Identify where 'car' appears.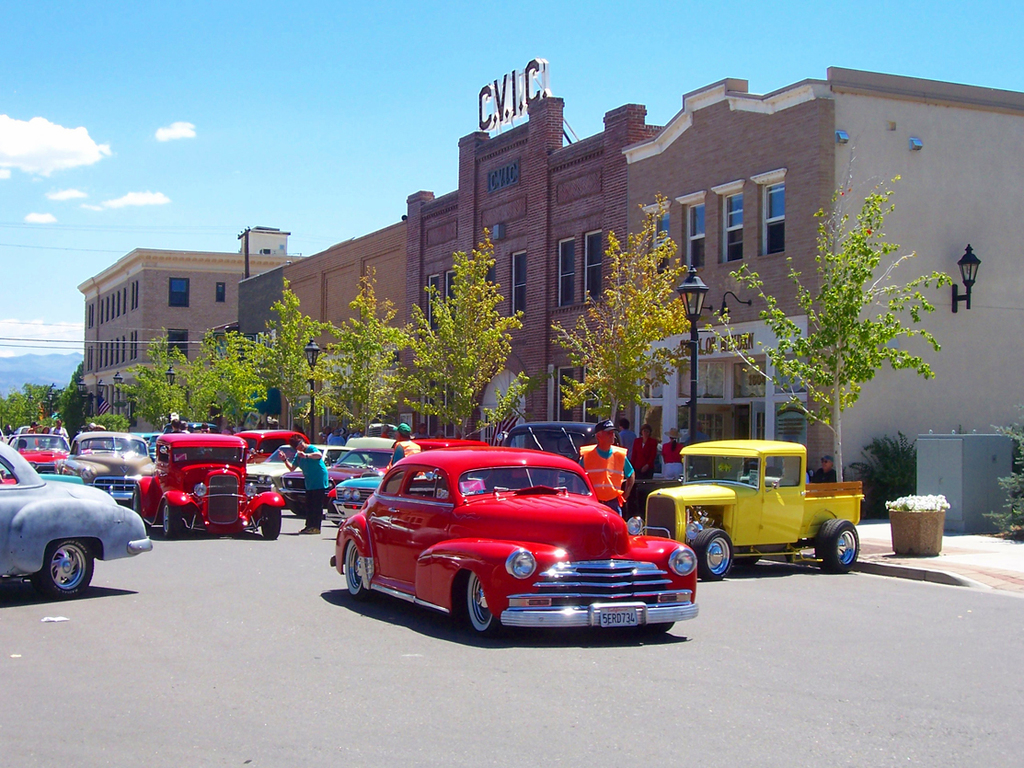
Appears at box=[627, 436, 865, 575].
